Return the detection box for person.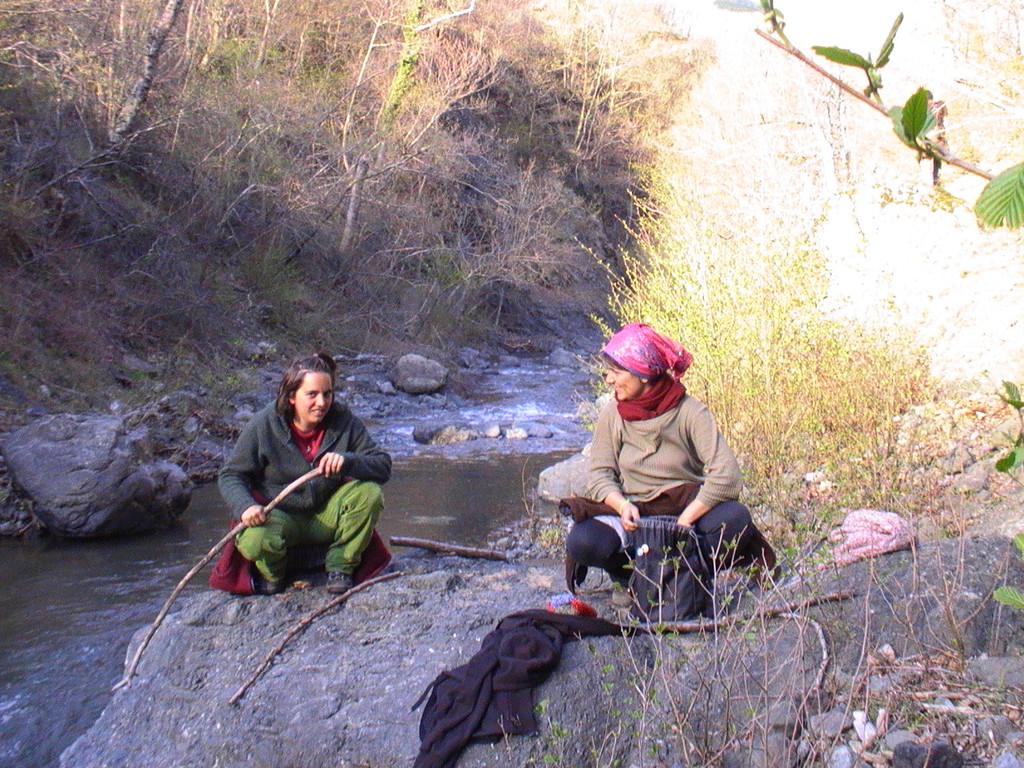
(left=218, top=351, right=403, bottom=596).
